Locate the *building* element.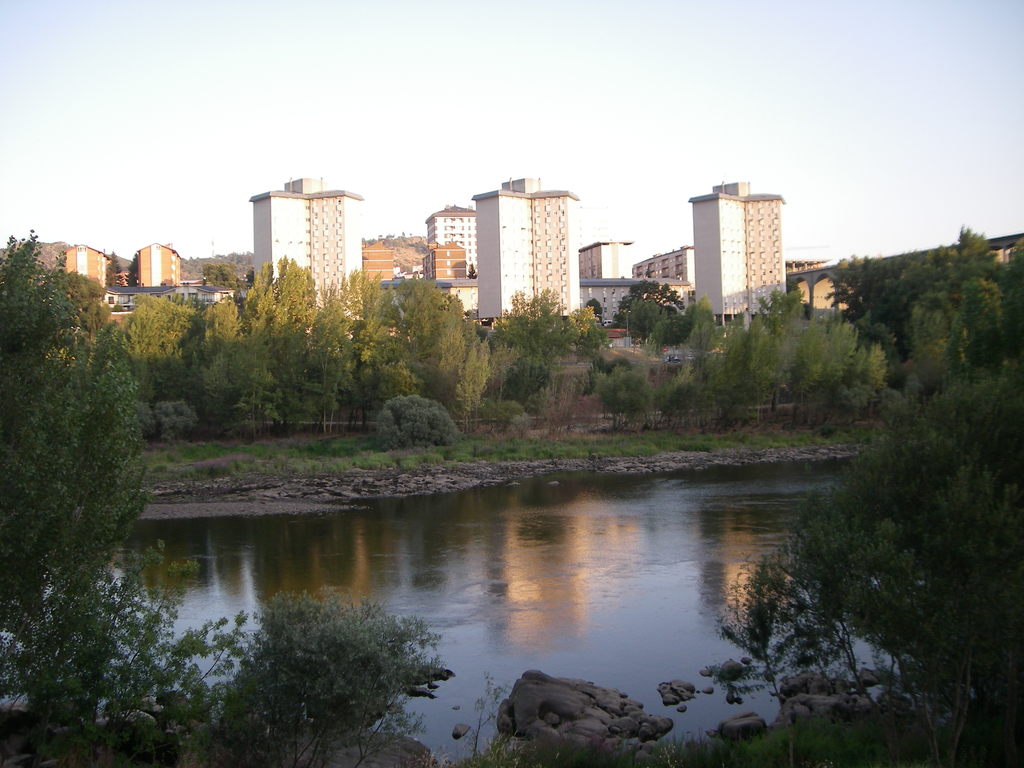
Element bbox: <box>241,177,372,319</box>.
